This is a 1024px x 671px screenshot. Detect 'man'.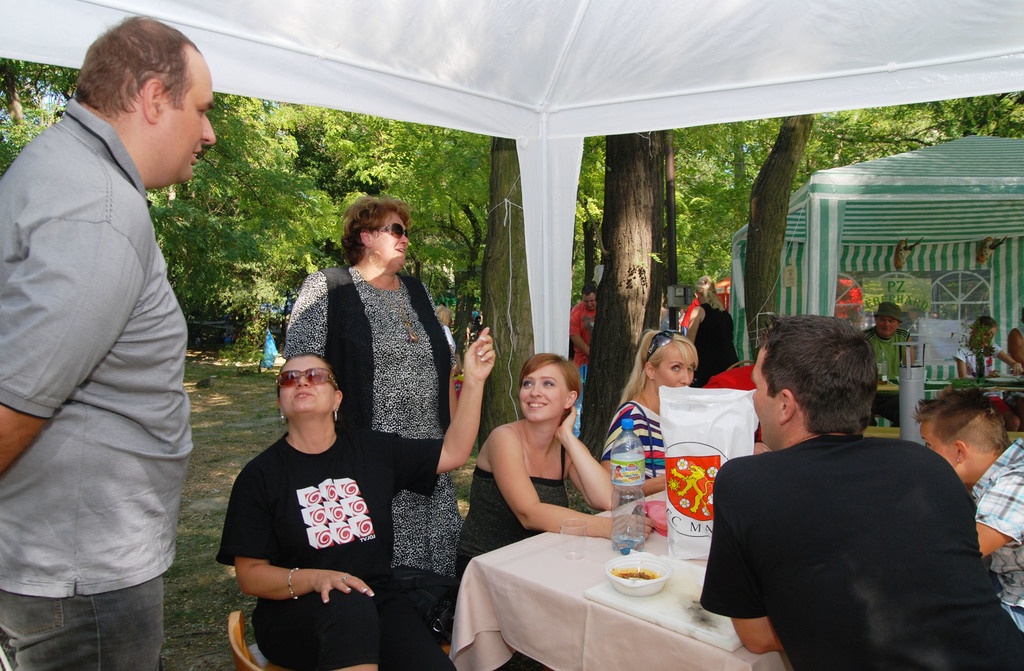
915/381/1023/670.
